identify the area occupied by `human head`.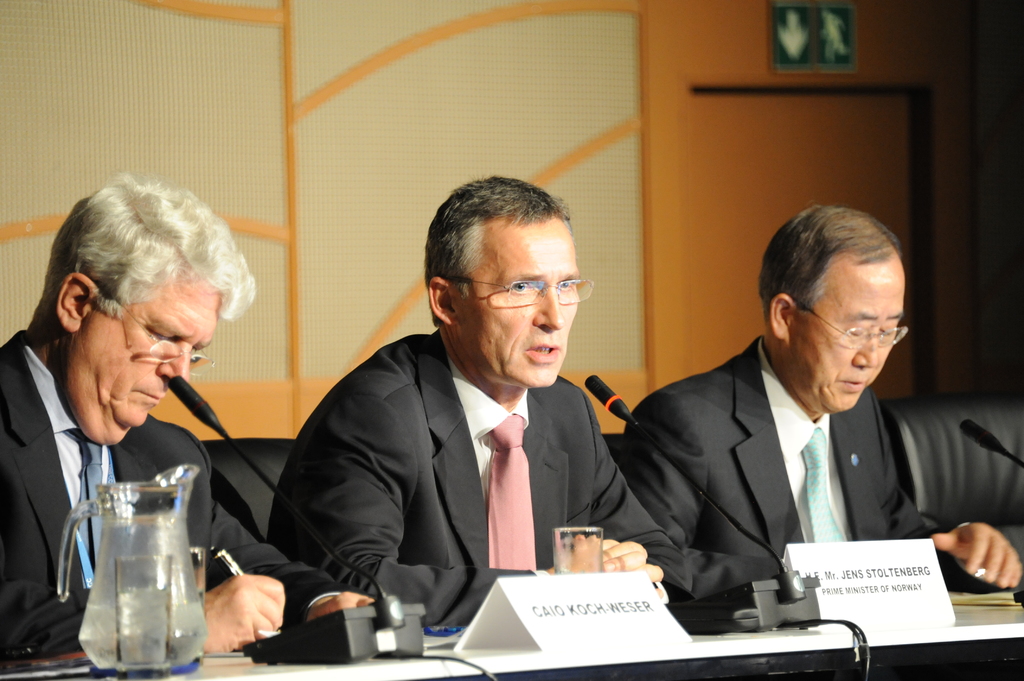
Area: bbox(772, 203, 918, 392).
